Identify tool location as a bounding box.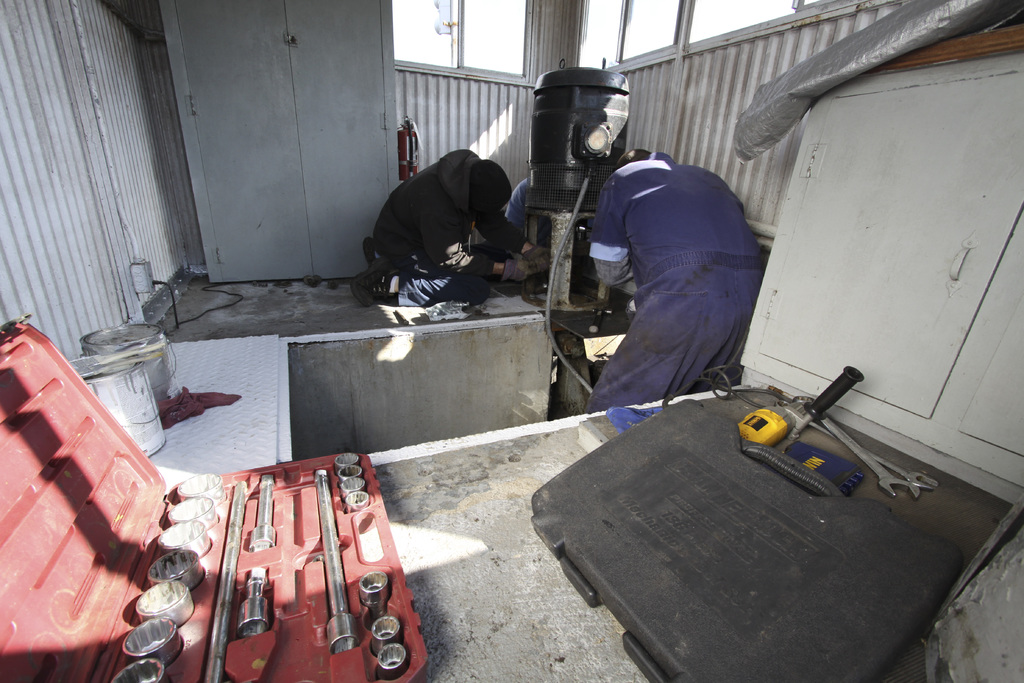
crop(810, 411, 915, 499).
